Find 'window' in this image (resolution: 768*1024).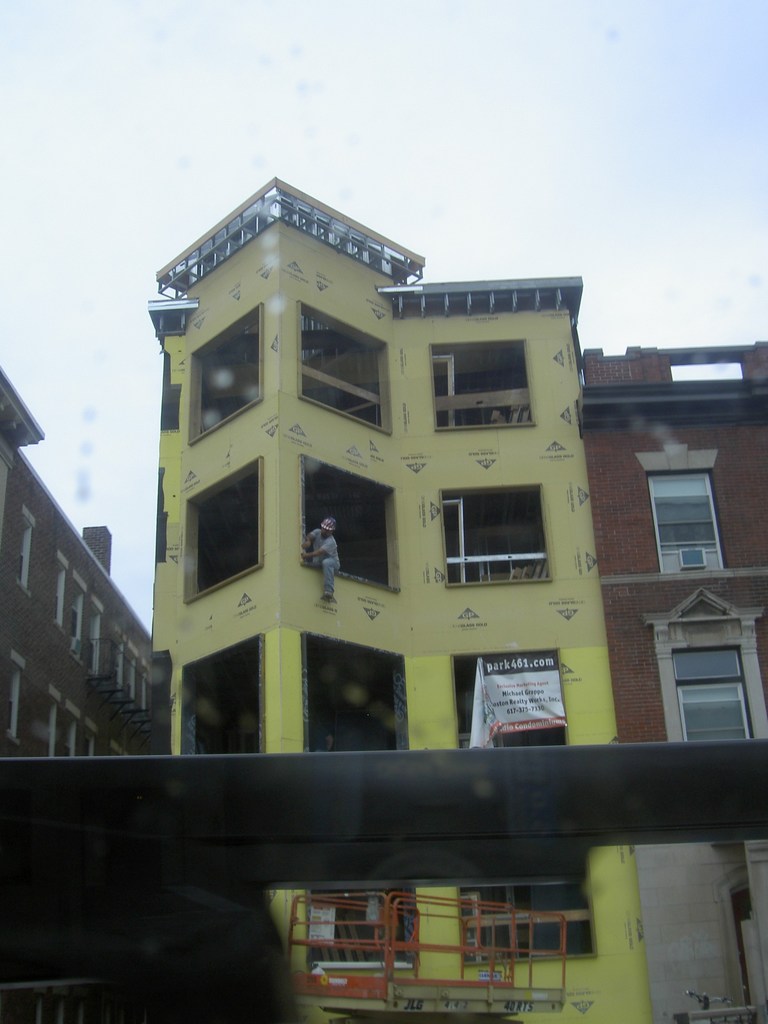
Rect(184, 301, 264, 456).
